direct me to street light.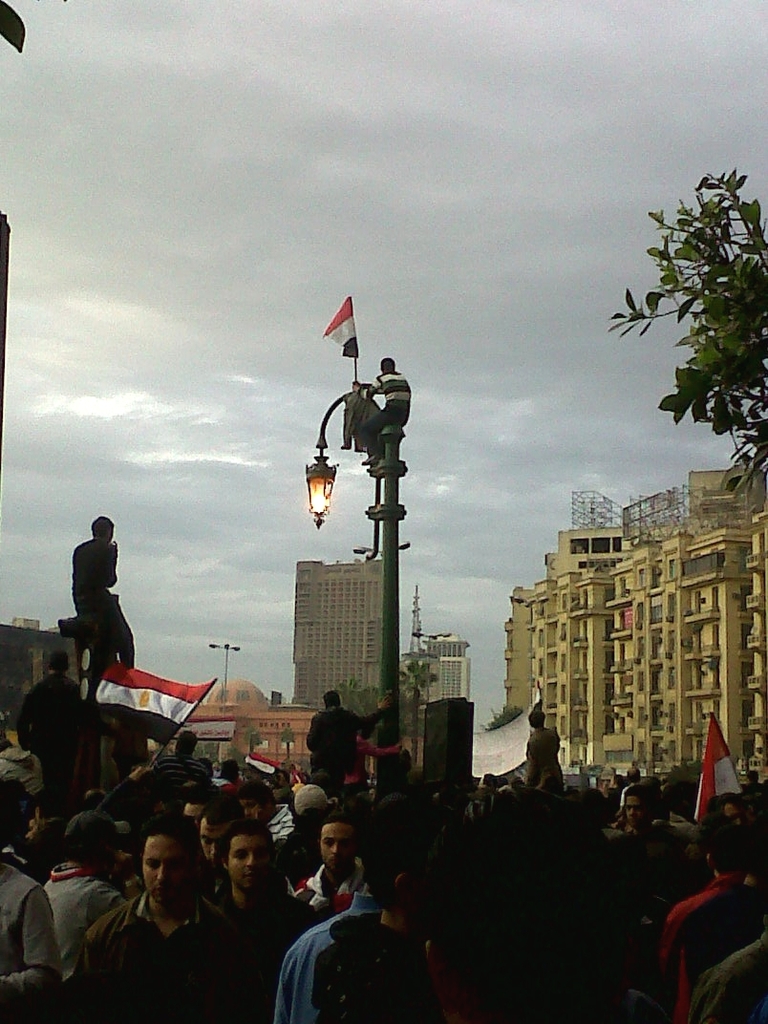
Direction: x1=326, y1=394, x2=375, y2=780.
